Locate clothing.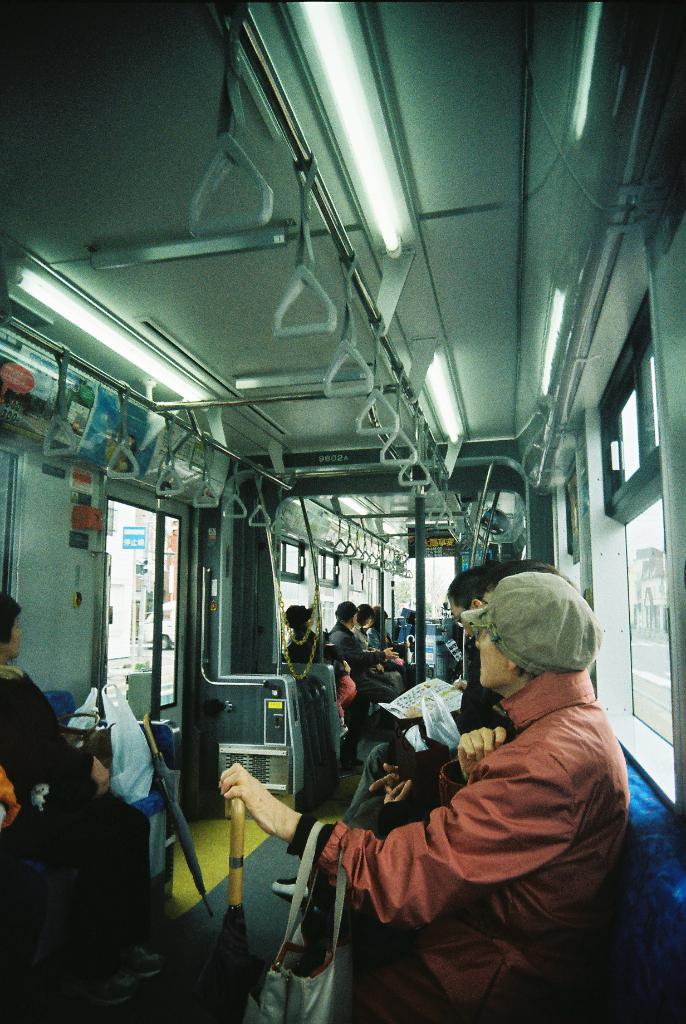
Bounding box: rect(329, 626, 395, 705).
